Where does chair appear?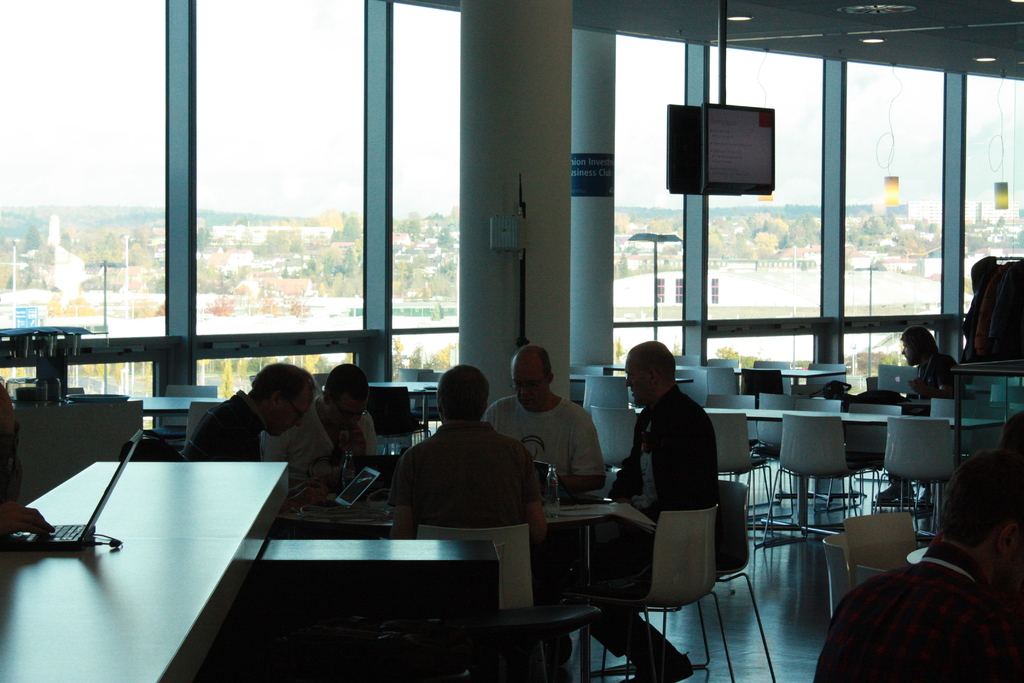
Appears at bbox=(761, 353, 790, 395).
